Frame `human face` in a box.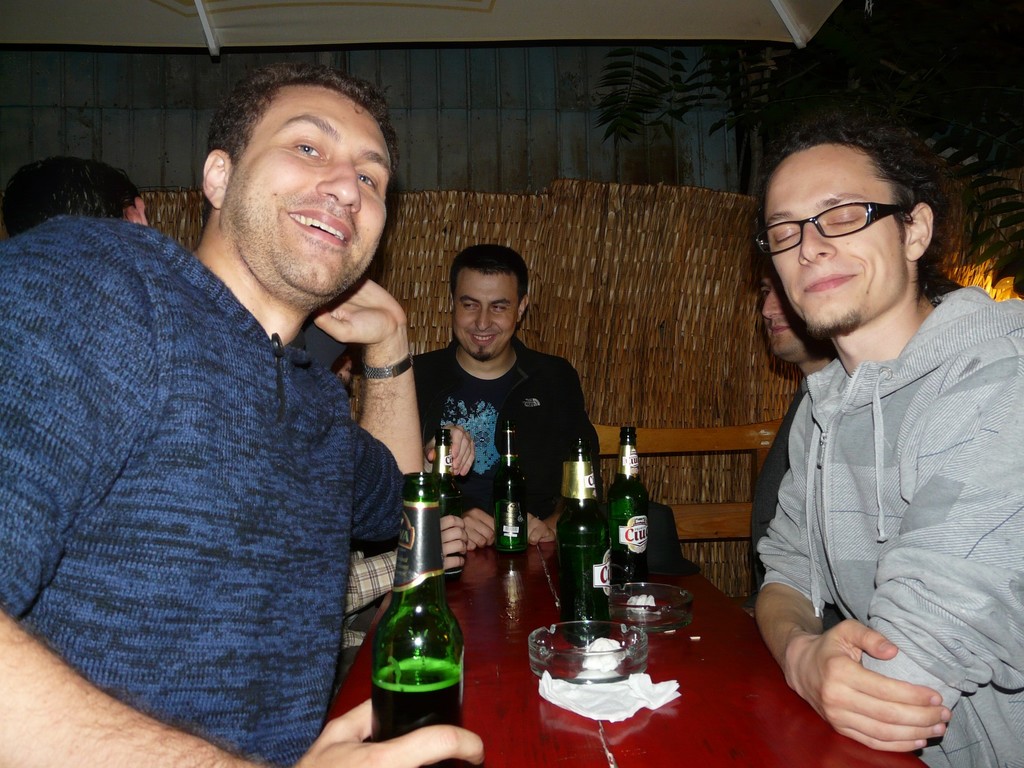
bbox(761, 143, 908, 336).
